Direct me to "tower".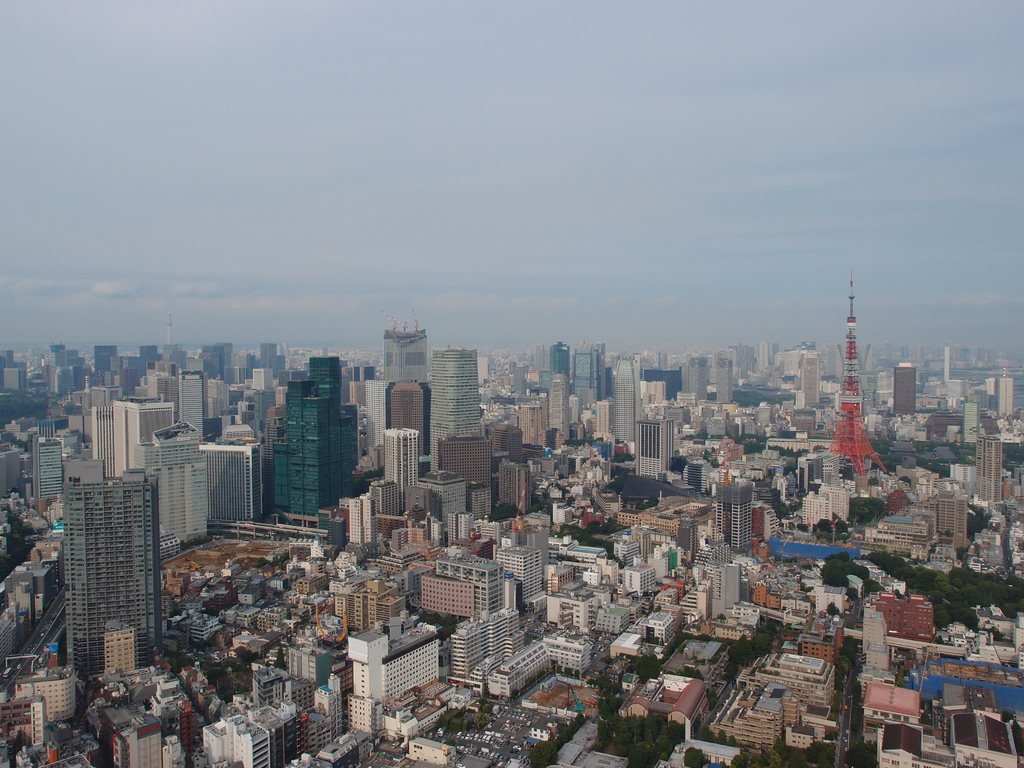
Direction: region(250, 332, 353, 527).
